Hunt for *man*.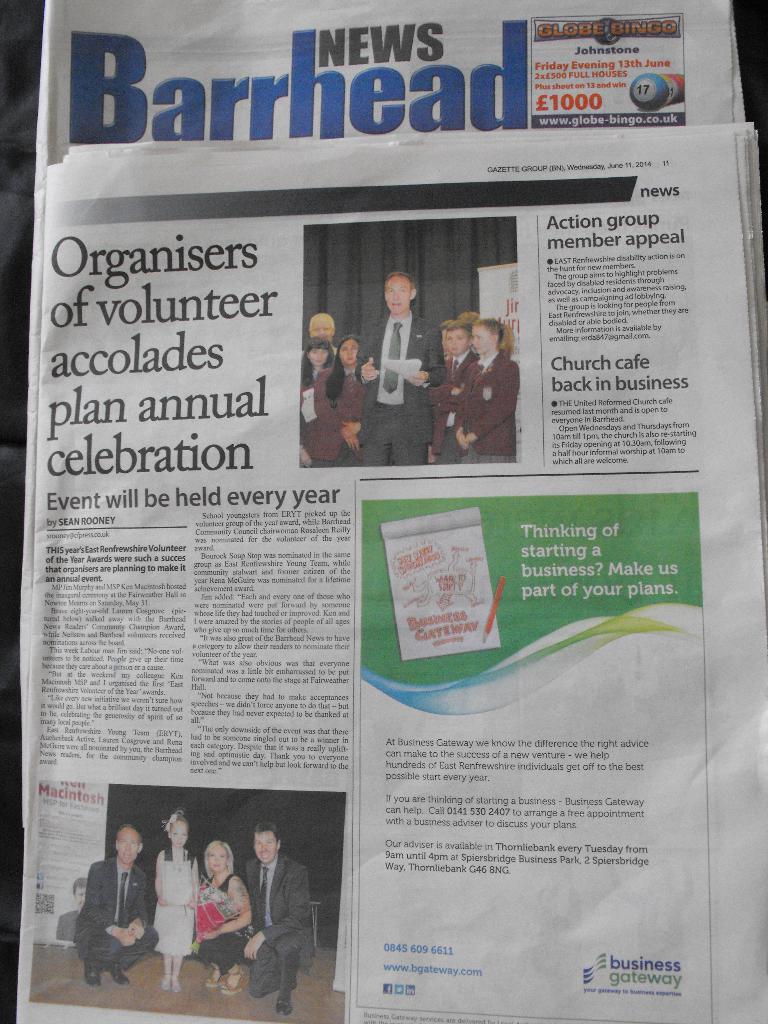
Hunted down at BBox(227, 825, 327, 1014).
